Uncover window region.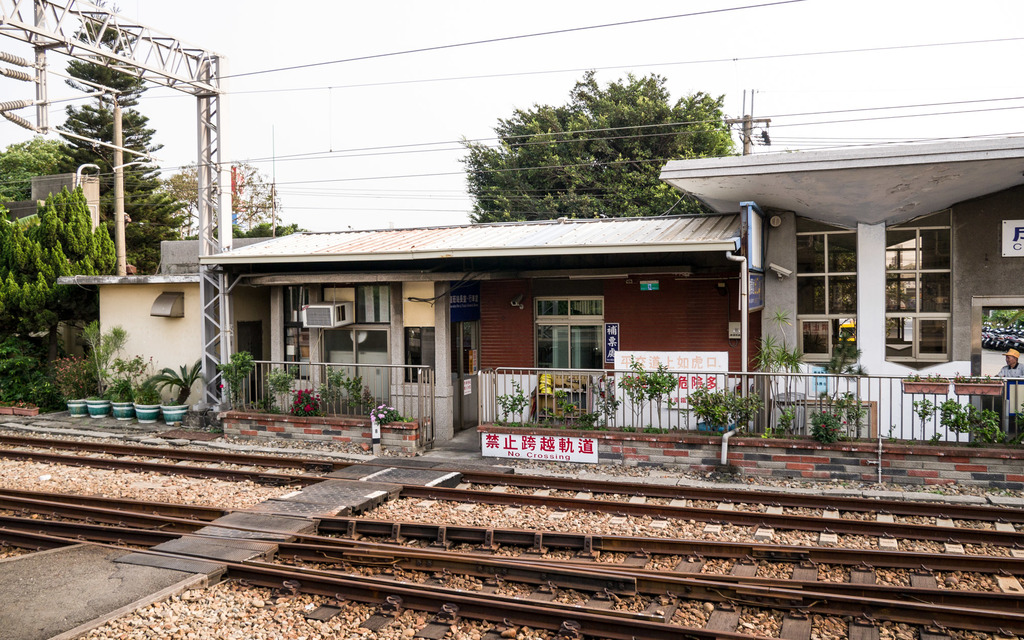
Uncovered: (x1=804, y1=204, x2=959, y2=369).
